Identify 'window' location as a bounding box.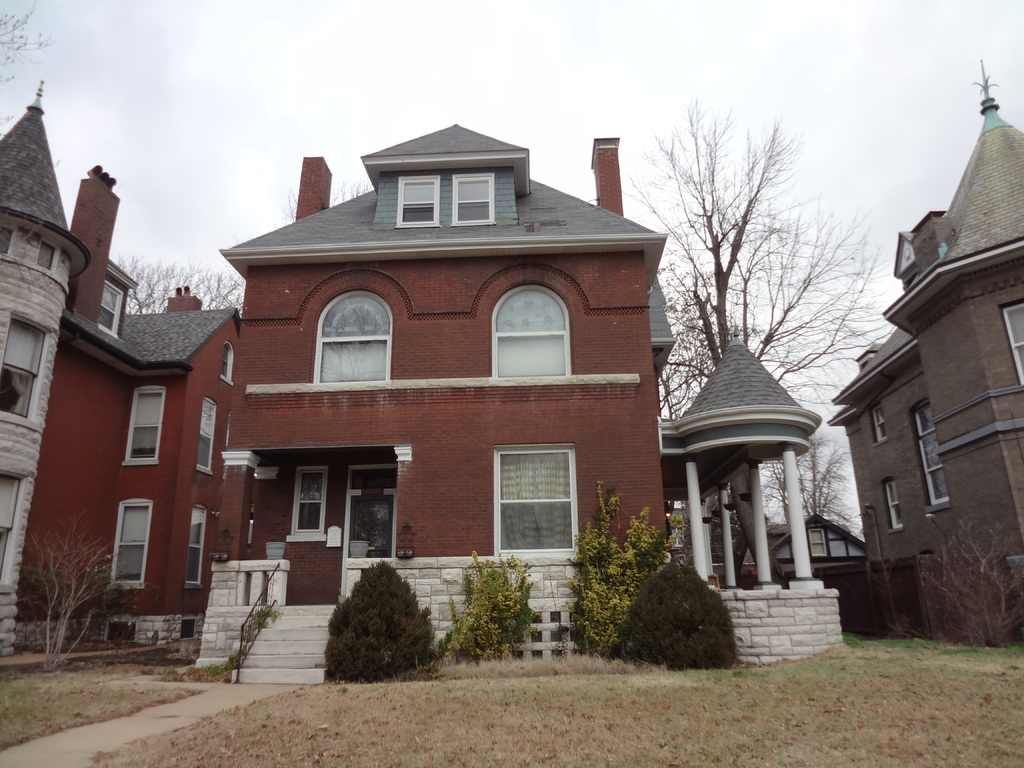
890,477,900,531.
